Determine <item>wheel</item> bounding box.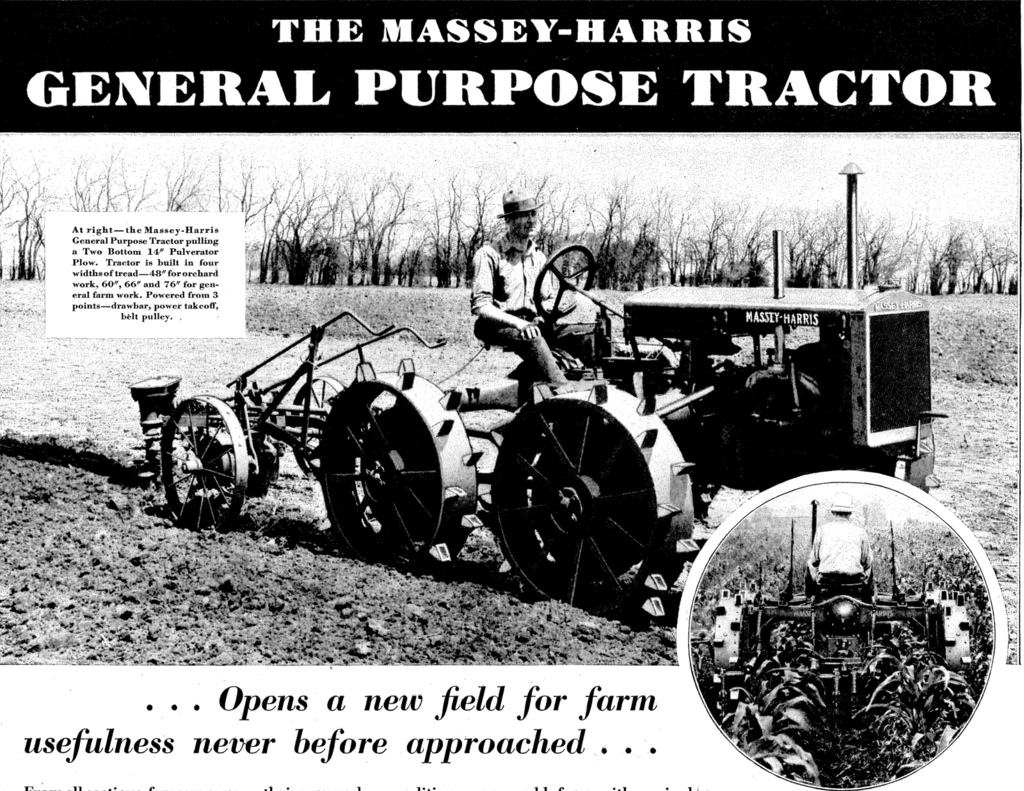
Determined: BBox(709, 588, 746, 682).
